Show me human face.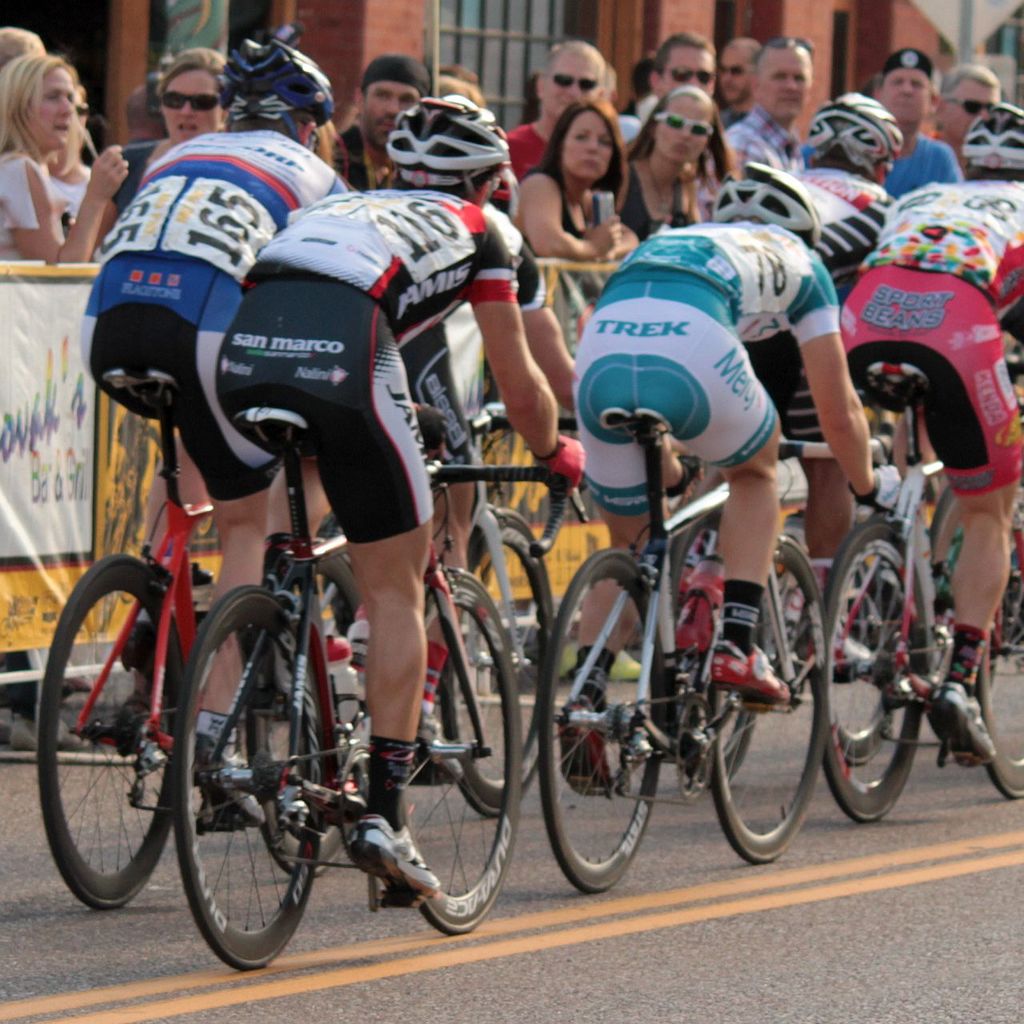
human face is here: 163,63,223,142.
